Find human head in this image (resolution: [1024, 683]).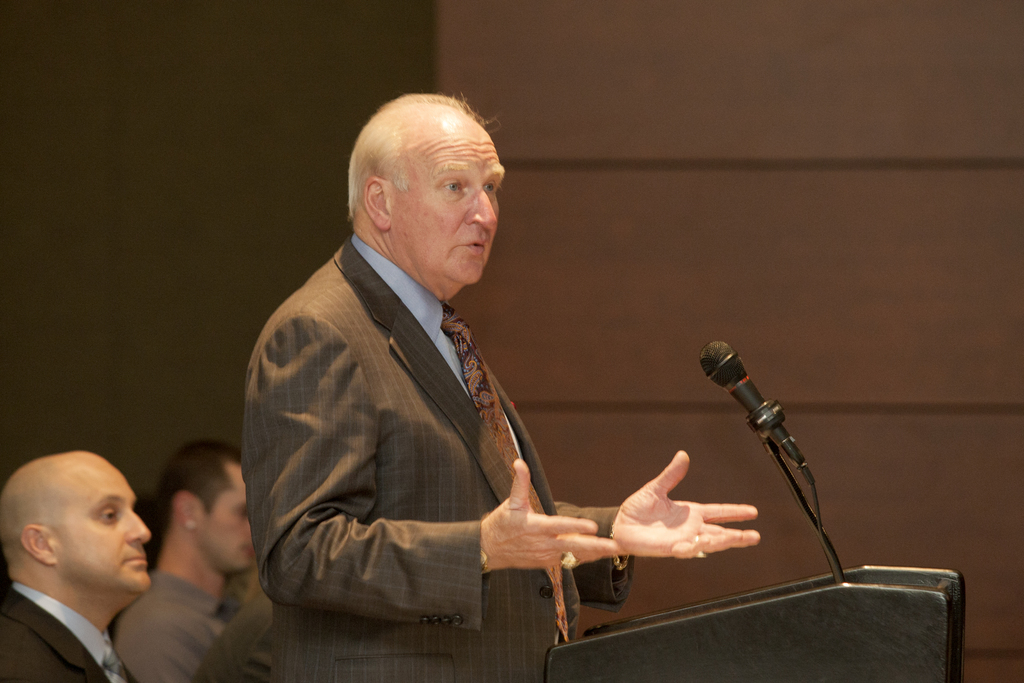
select_region(348, 97, 508, 287).
